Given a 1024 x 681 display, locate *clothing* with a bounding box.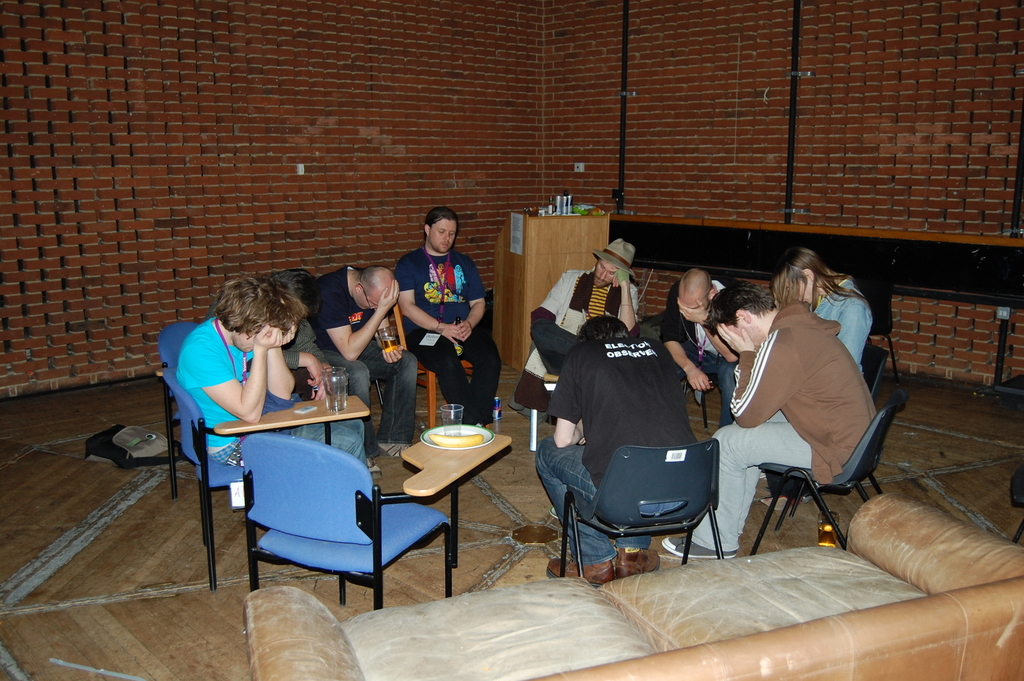
Located: (305, 257, 425, 452).
